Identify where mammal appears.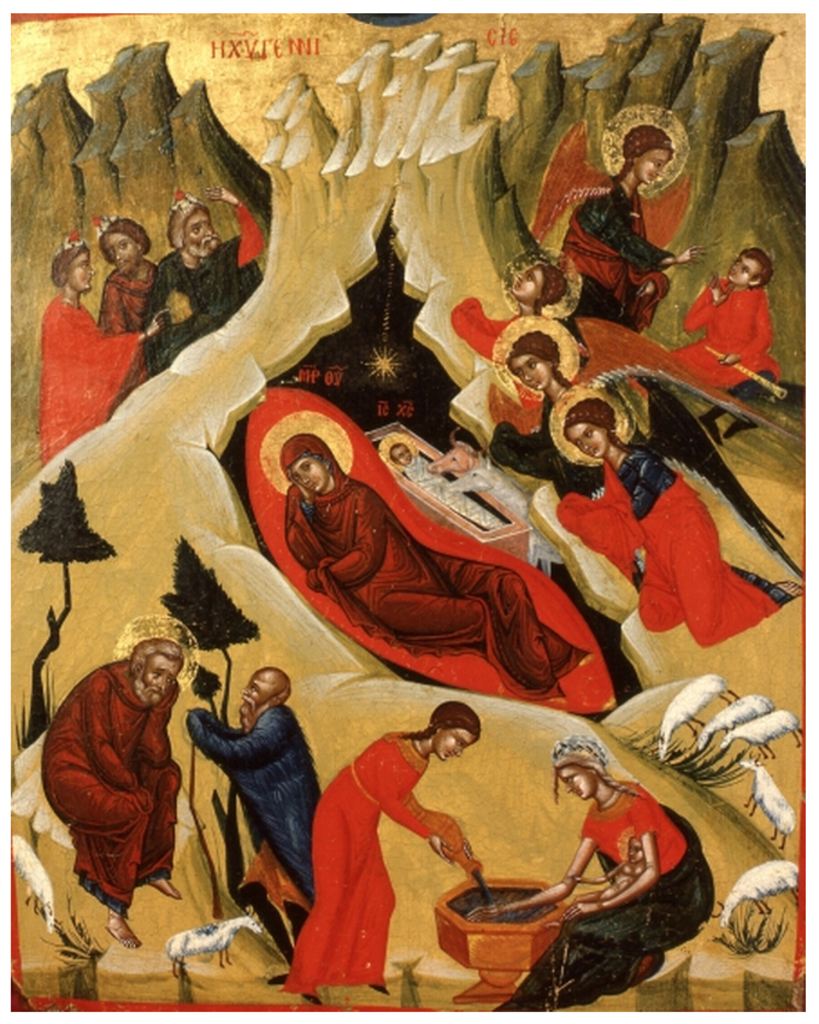
Appears at (456,245,583,372).
